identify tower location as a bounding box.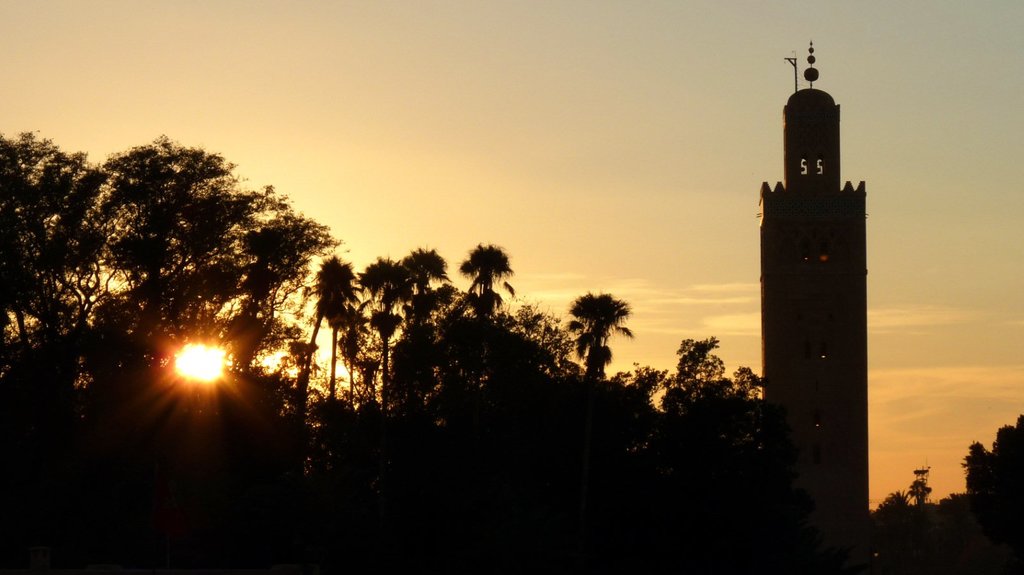
detection(761, 38, 869, 512).
